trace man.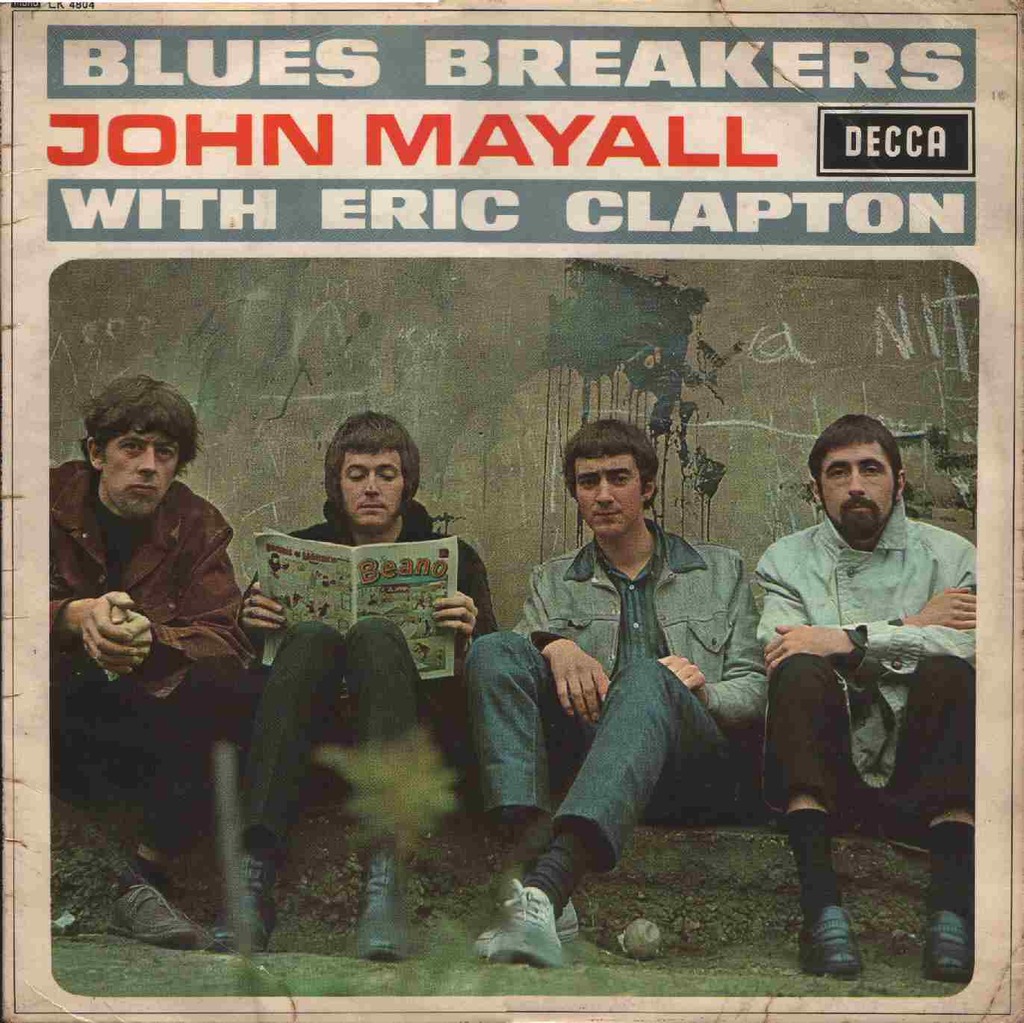
Traced to bbox=(211, 412, 495, 957).
